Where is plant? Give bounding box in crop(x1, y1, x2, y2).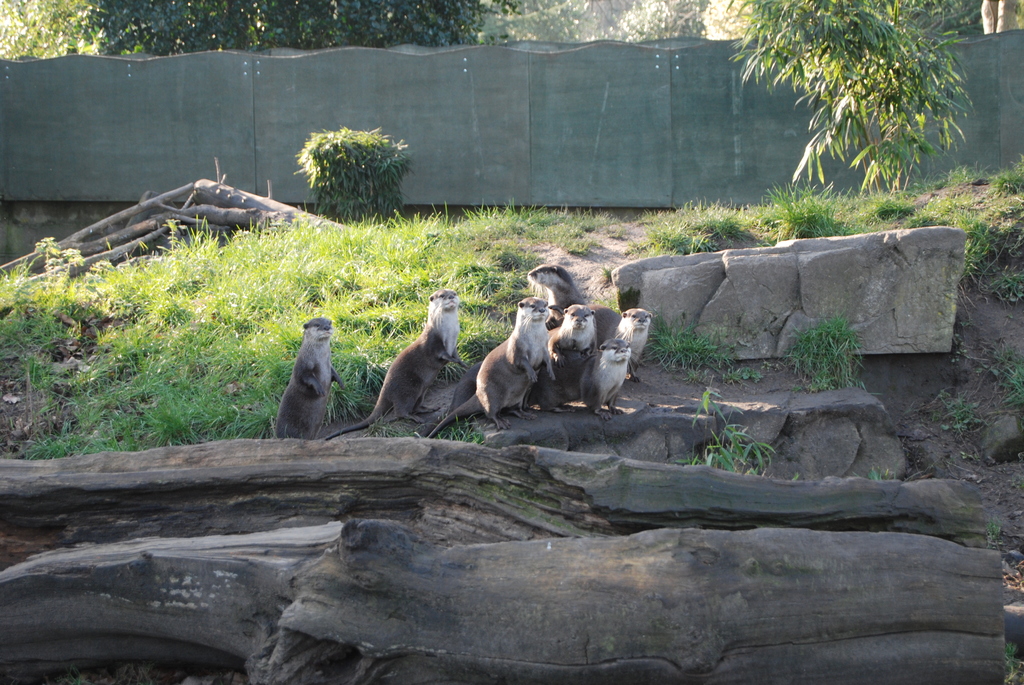
crop(372, 415, 405, 439).
